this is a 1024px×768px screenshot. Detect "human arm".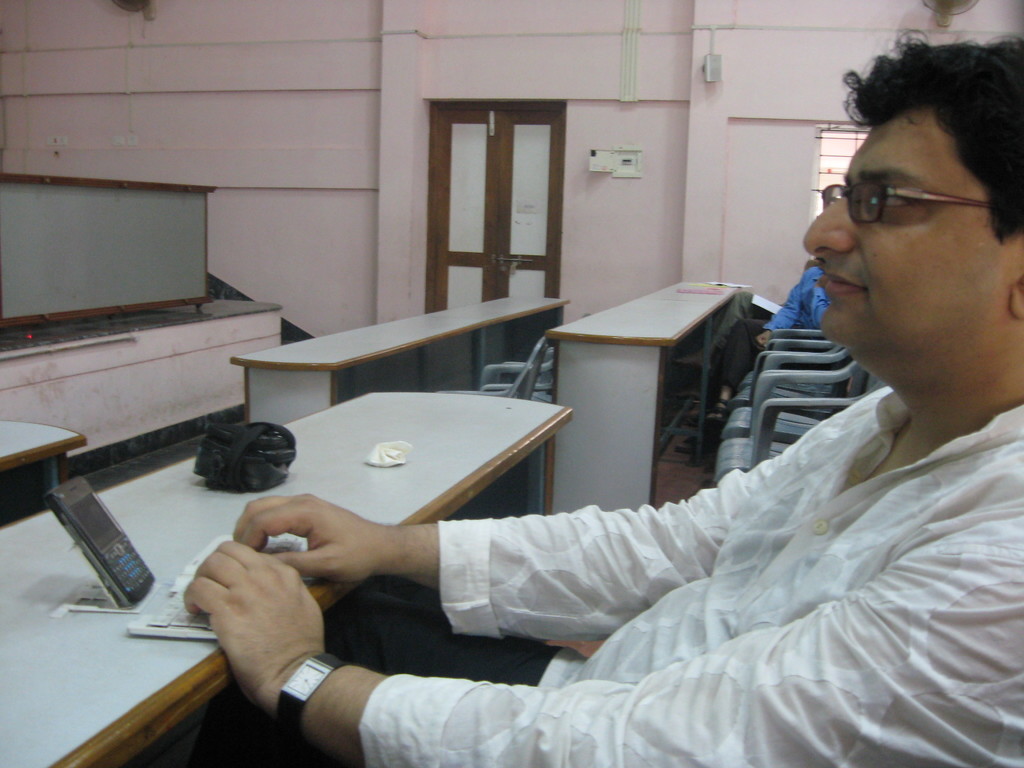
{"x1": 182, "y1": 532, "x2": 1023, "y2": 767}.
